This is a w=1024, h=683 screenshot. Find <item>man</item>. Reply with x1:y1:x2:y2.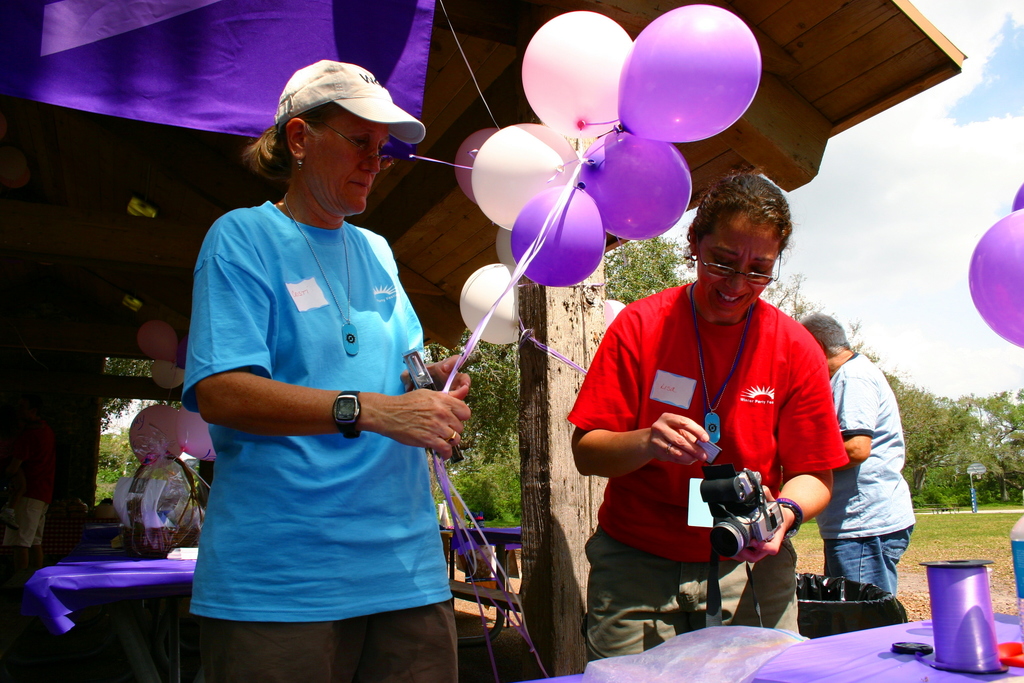
793:311:916:596.
